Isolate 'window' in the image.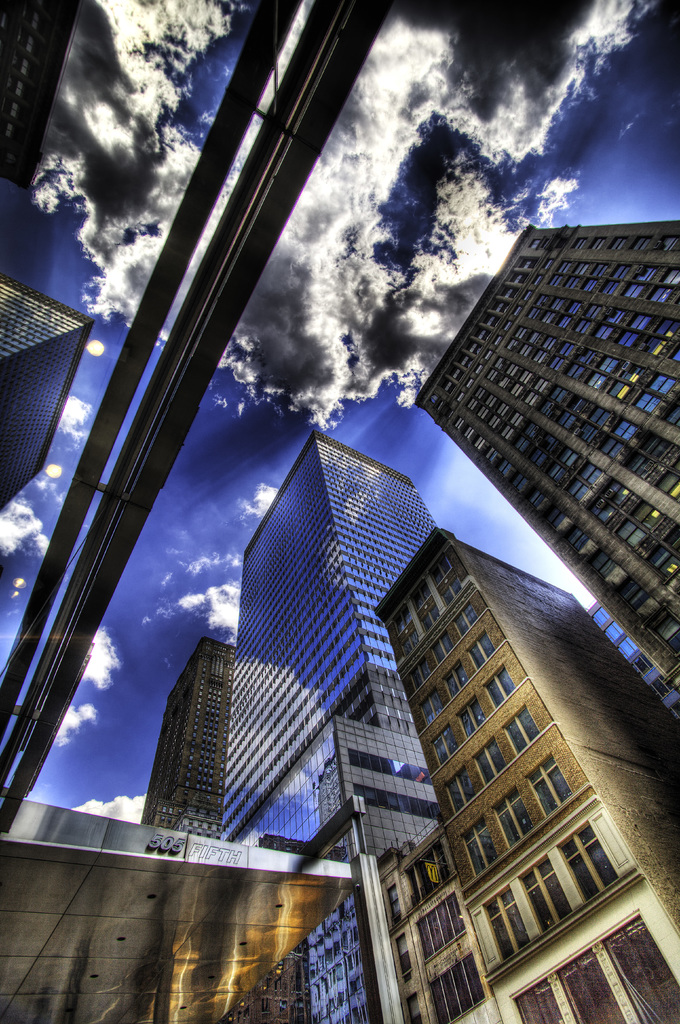
Isolated region: left=530, top=753, right=571, bottom=815.
